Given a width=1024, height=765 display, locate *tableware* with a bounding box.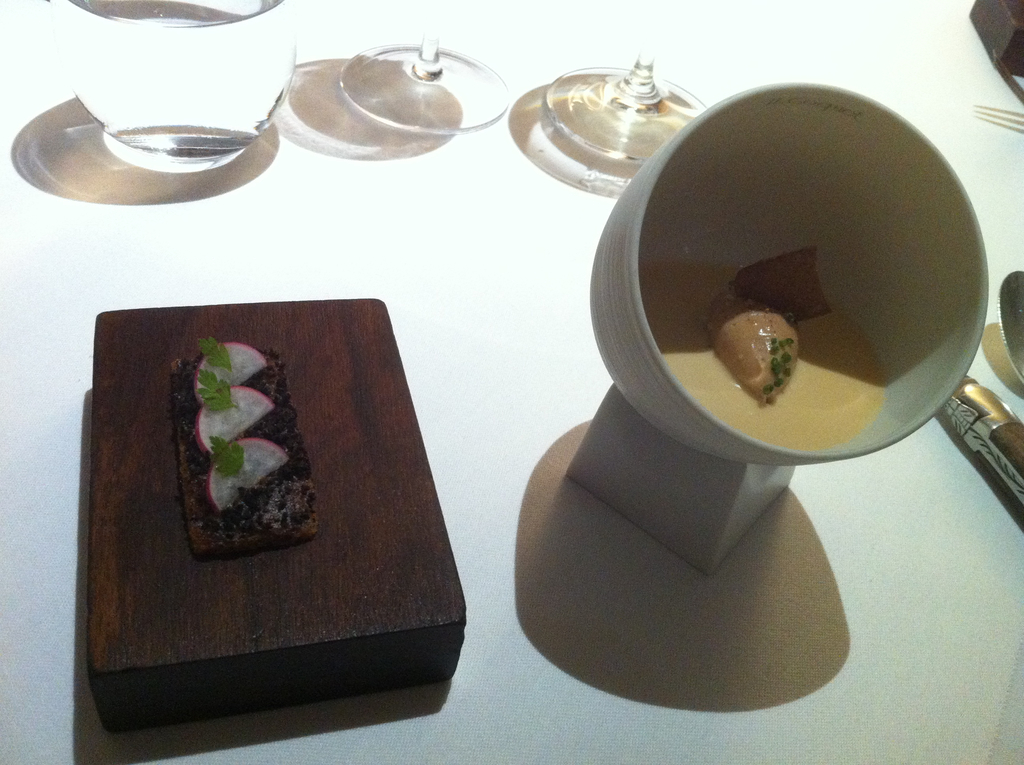
Located: x1=336, y1=0, x2=515, y2=136.
